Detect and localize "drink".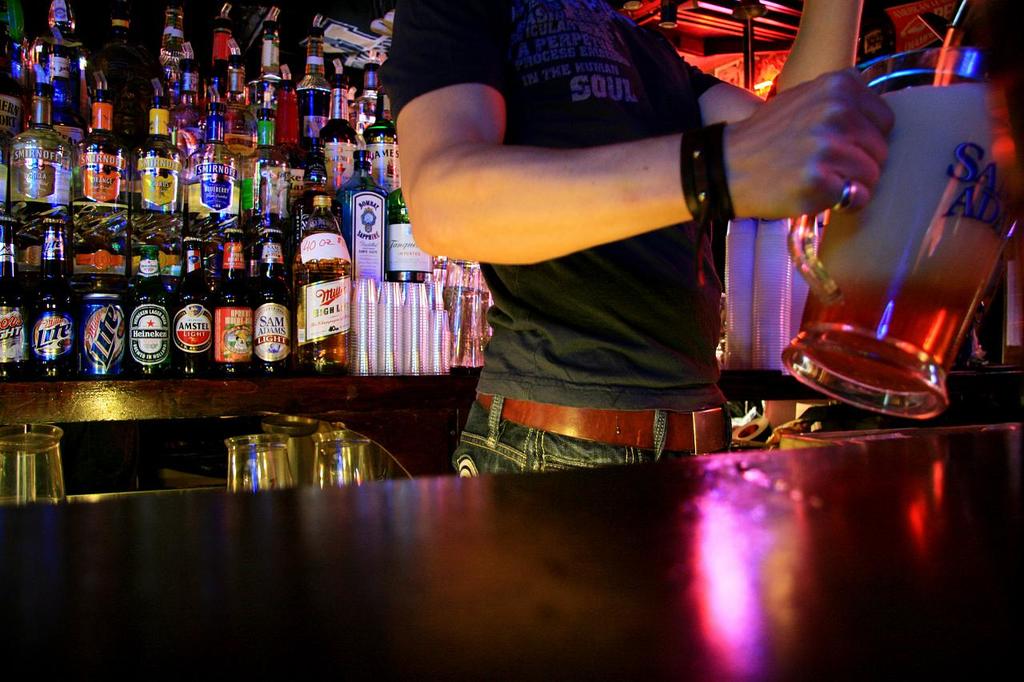
Localized at BBox(446, 287, 491, 376).
